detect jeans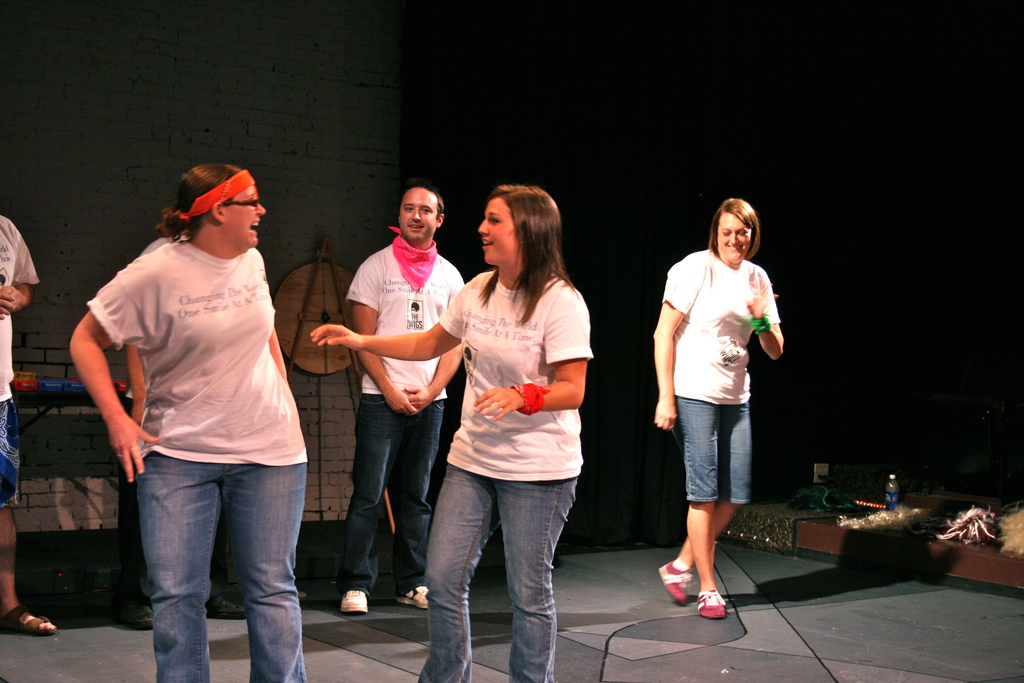
(118,455,303,674)
